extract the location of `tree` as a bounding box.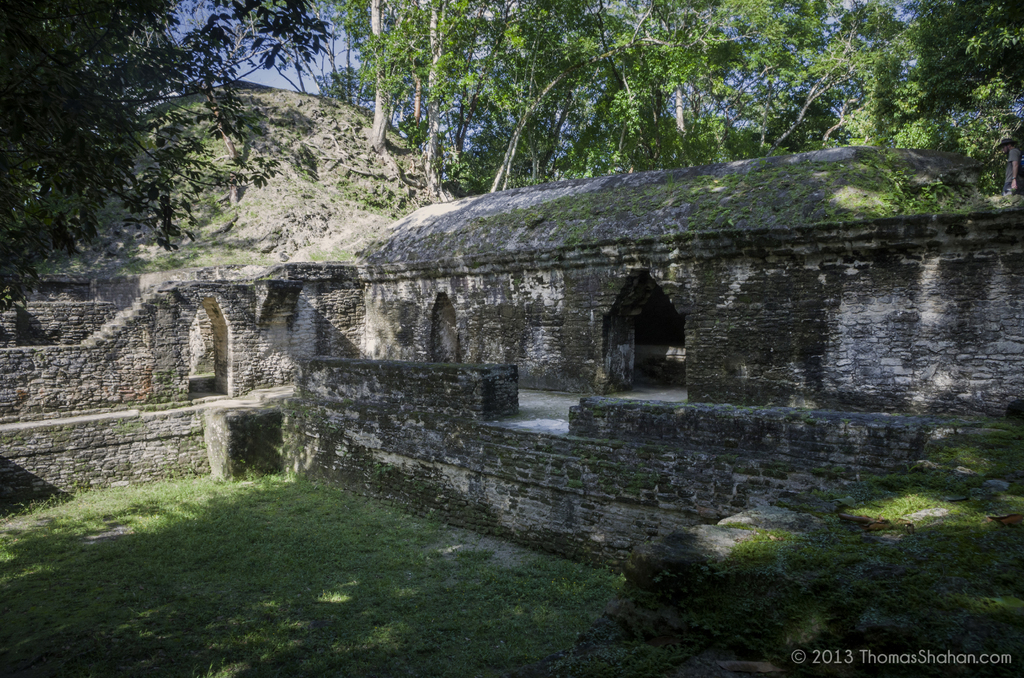
<box>0,0,332,308</box>.
